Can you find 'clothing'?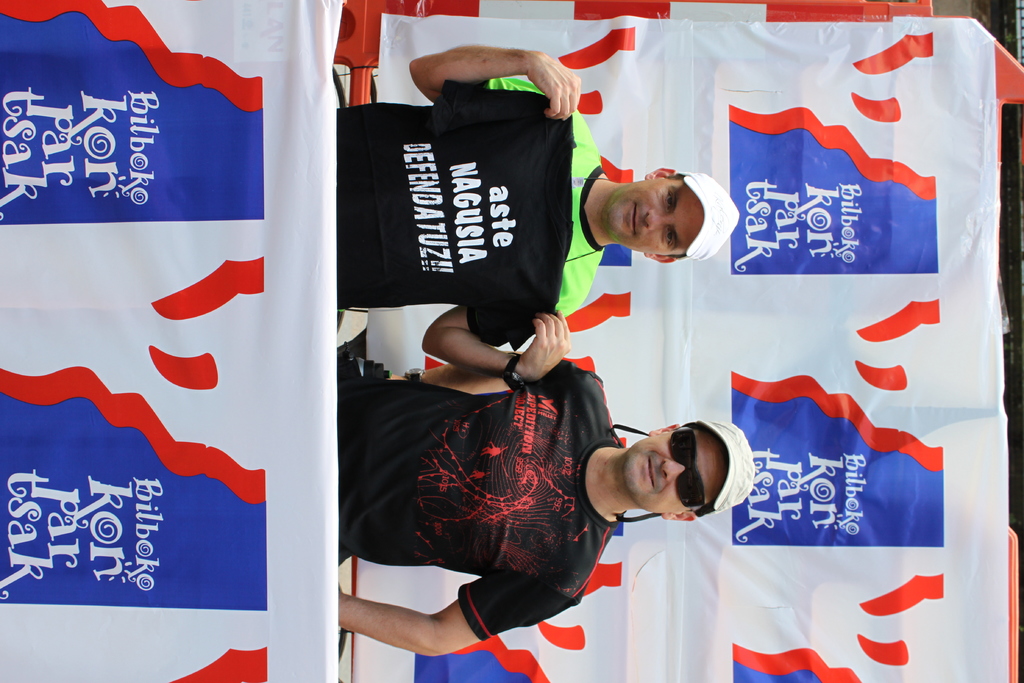
Yes, bounding box: (left=336, top=77, right=612, bottom=357).
